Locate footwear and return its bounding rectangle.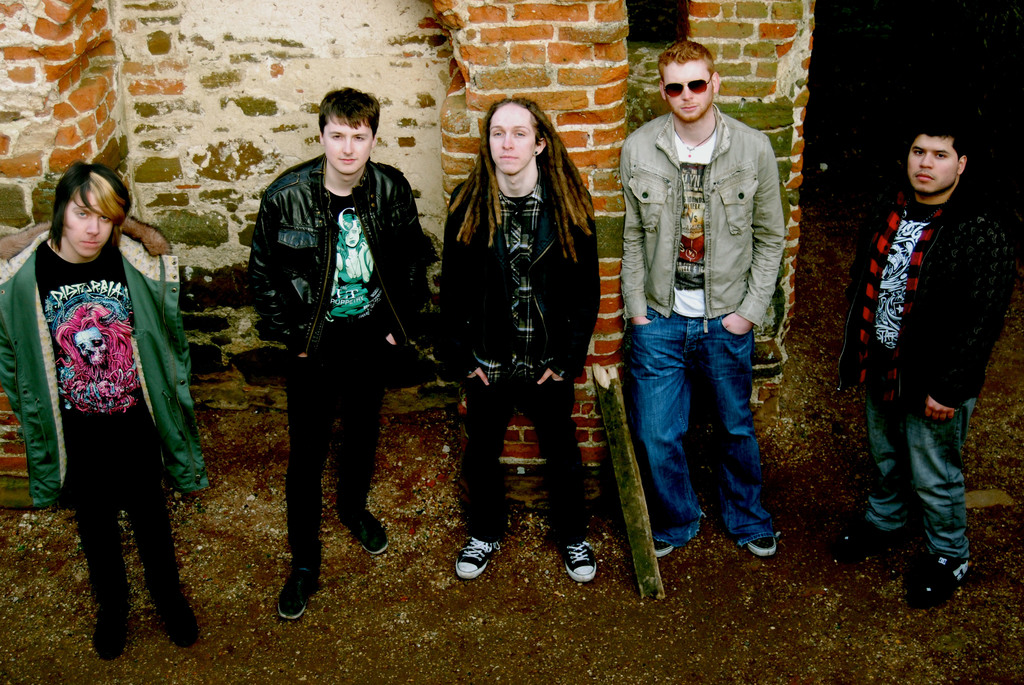
box=[902, 543, 975, 611].
